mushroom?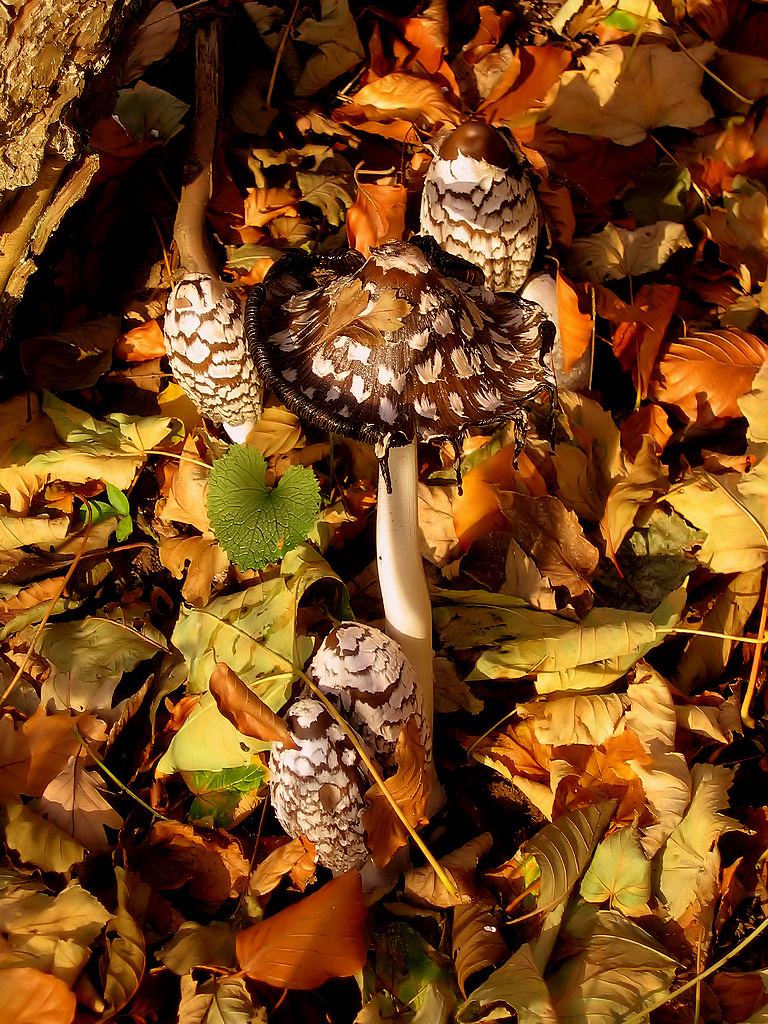
box=[246, 240, 553, 759]
